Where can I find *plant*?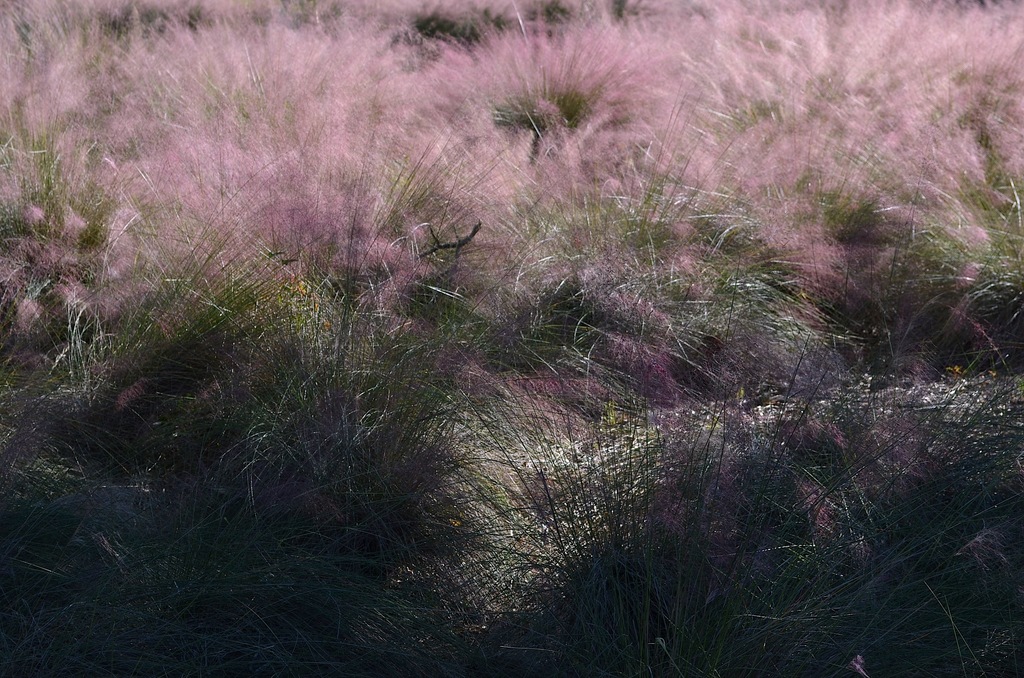
You can find it at rect(859, 30, 1014, 350).
